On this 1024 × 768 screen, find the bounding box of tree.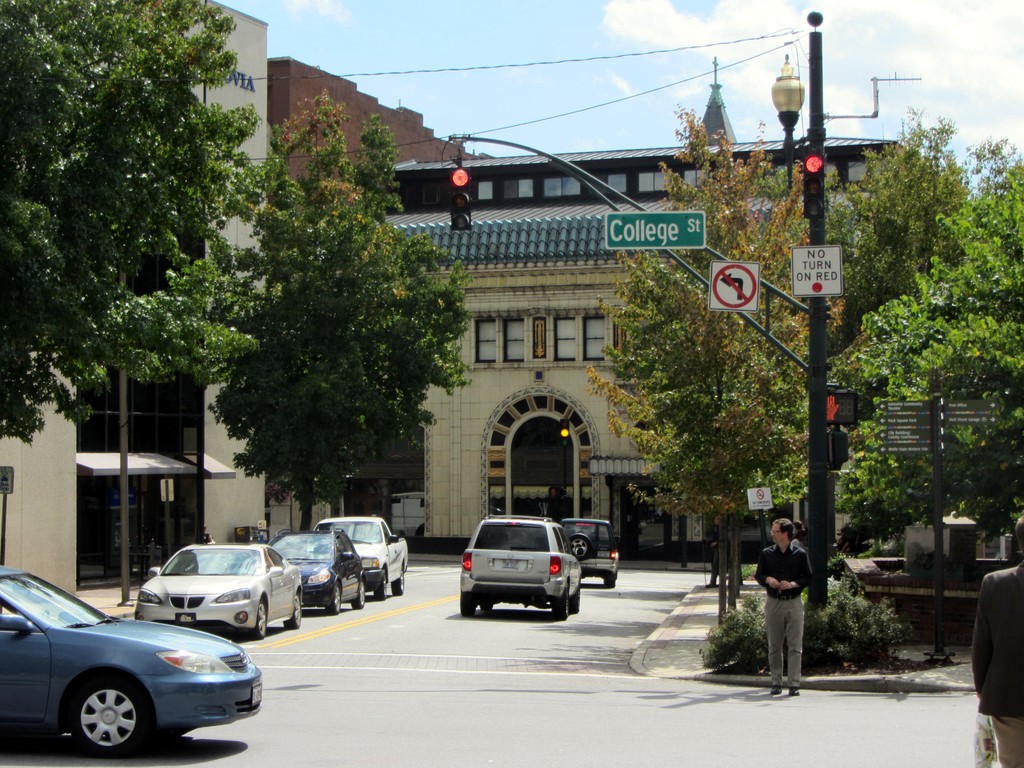
Bounding box: pyautogui.locateOnScreen(835, 157, 1023, 554).
